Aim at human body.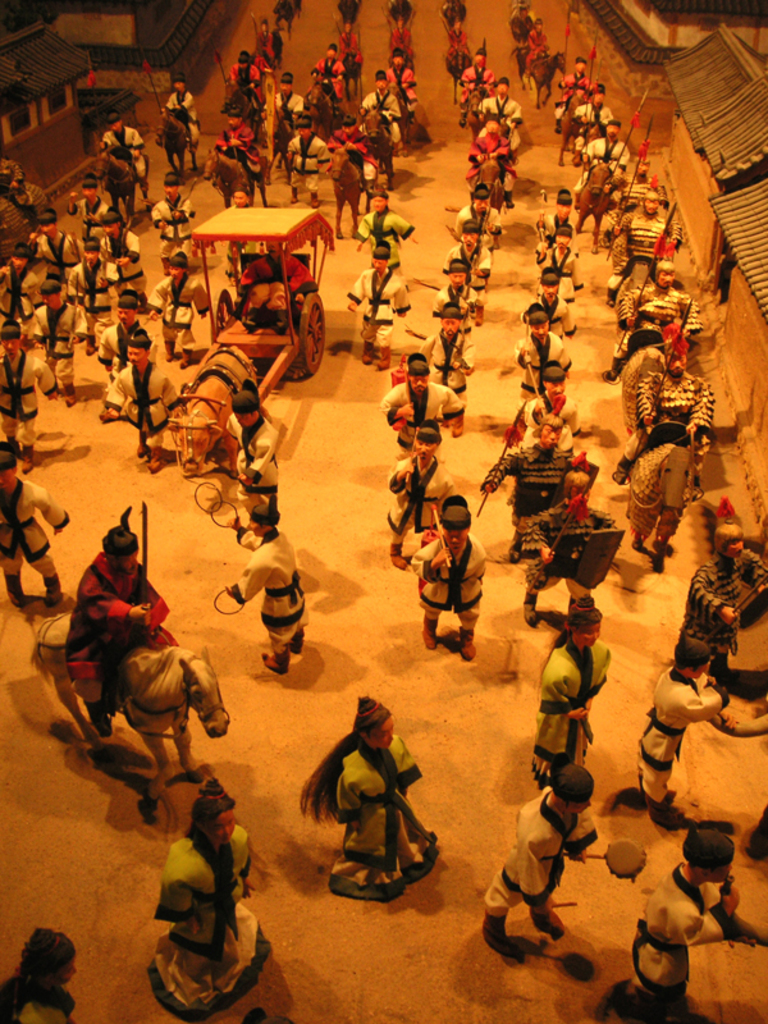
Aimed at [left=317, top=710, right=443, bottom=908].
